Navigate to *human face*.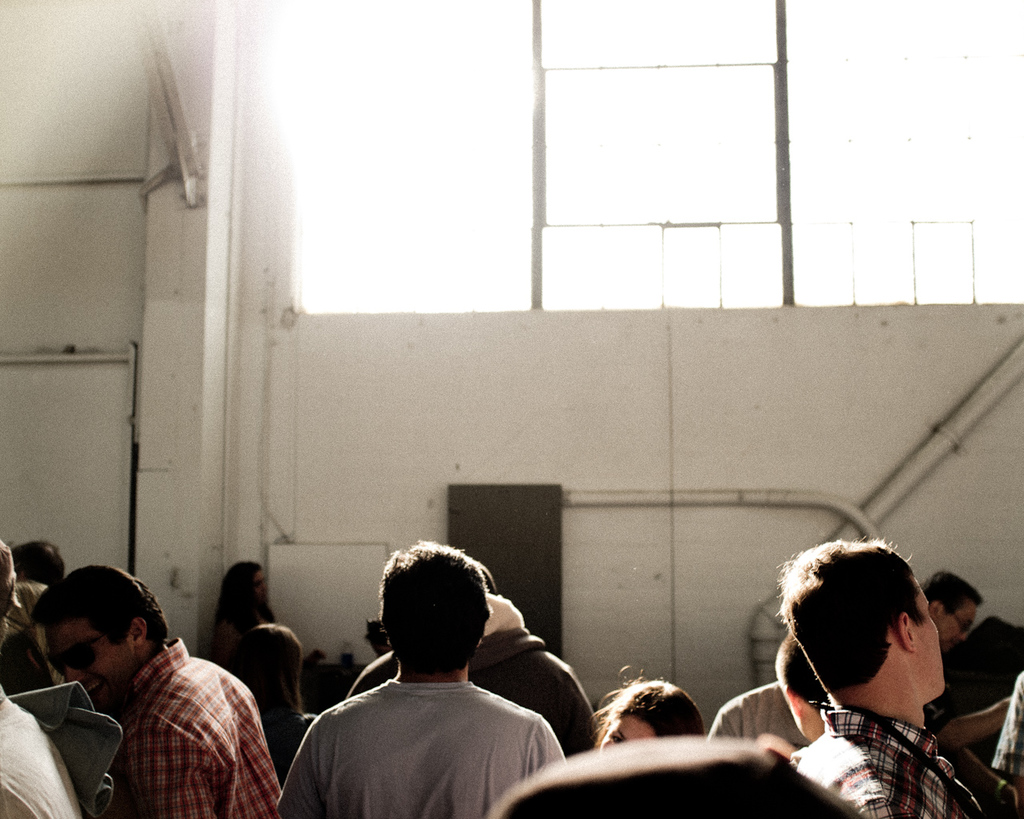
Navigation target: (255, 569, 265, 597).
